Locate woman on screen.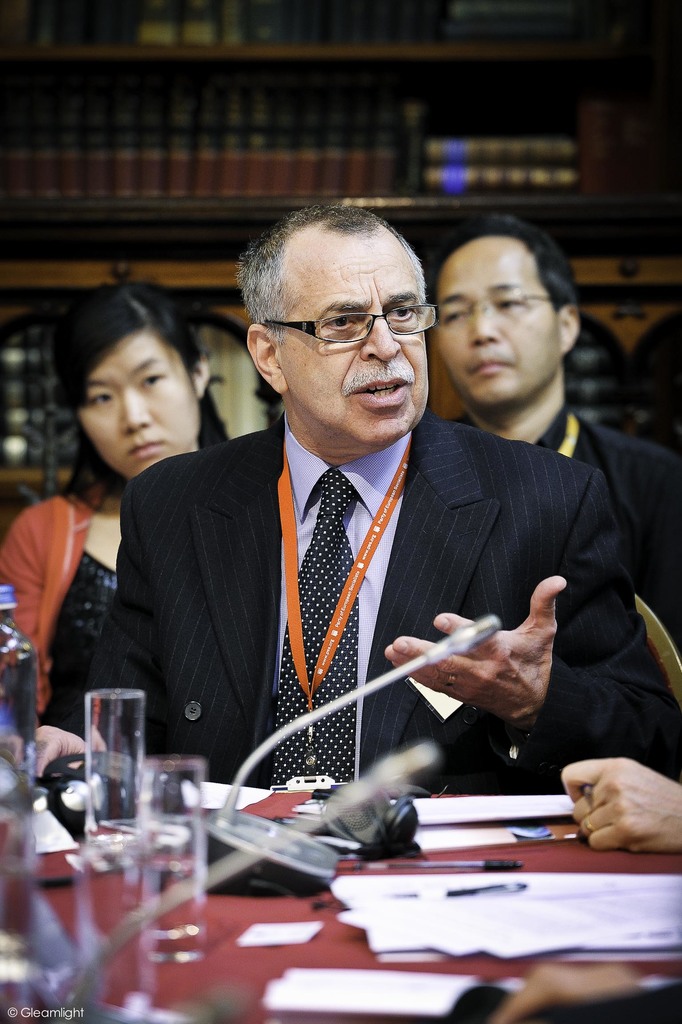
On screen at x1=0 y1=268 x2=279 y2=746.
